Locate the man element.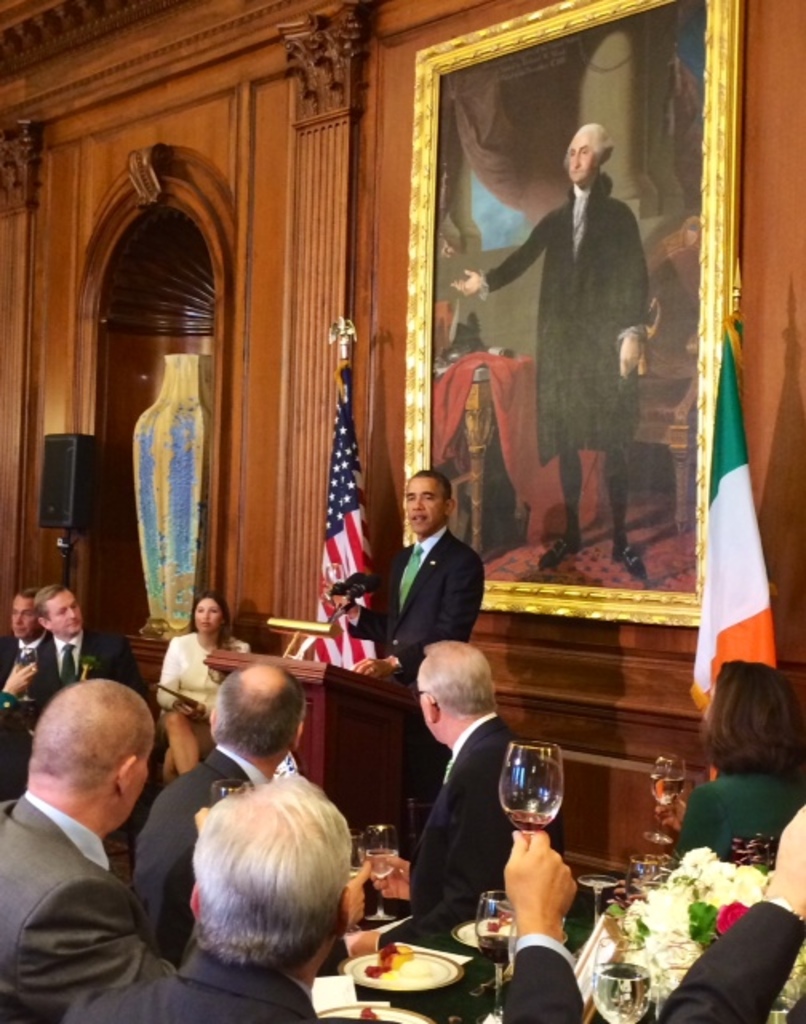
Element bbox: bbox=[66, 758, 344, 1022].
